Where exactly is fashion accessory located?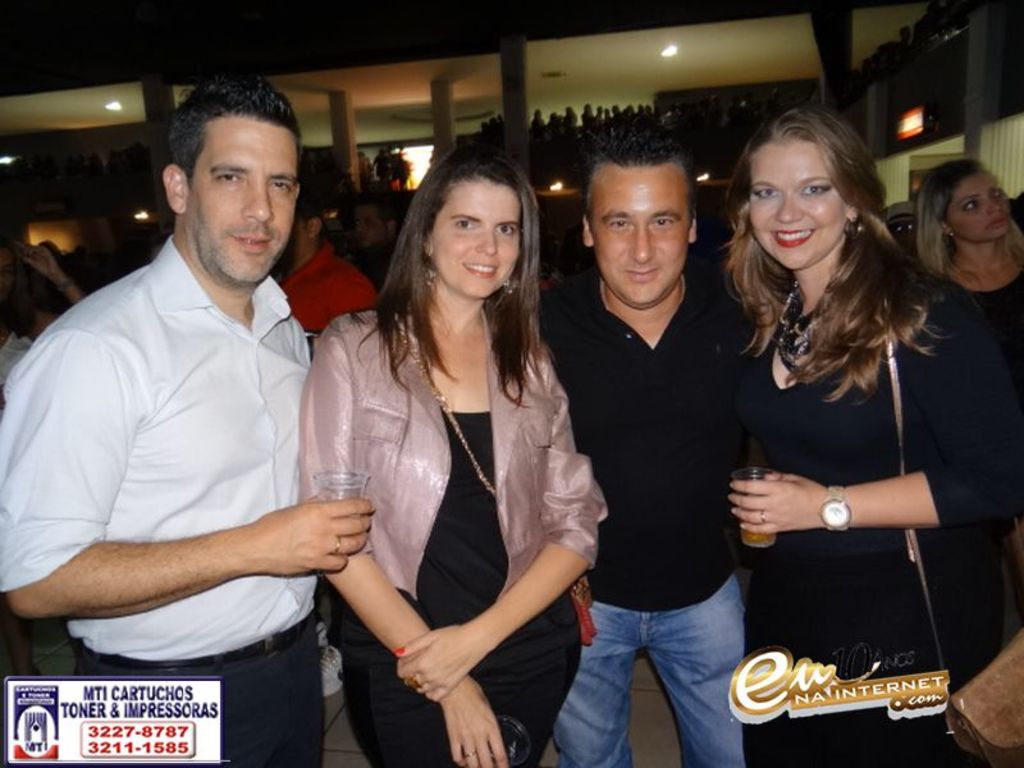
Its bounding box is <box>773,280,829,384</box>.
